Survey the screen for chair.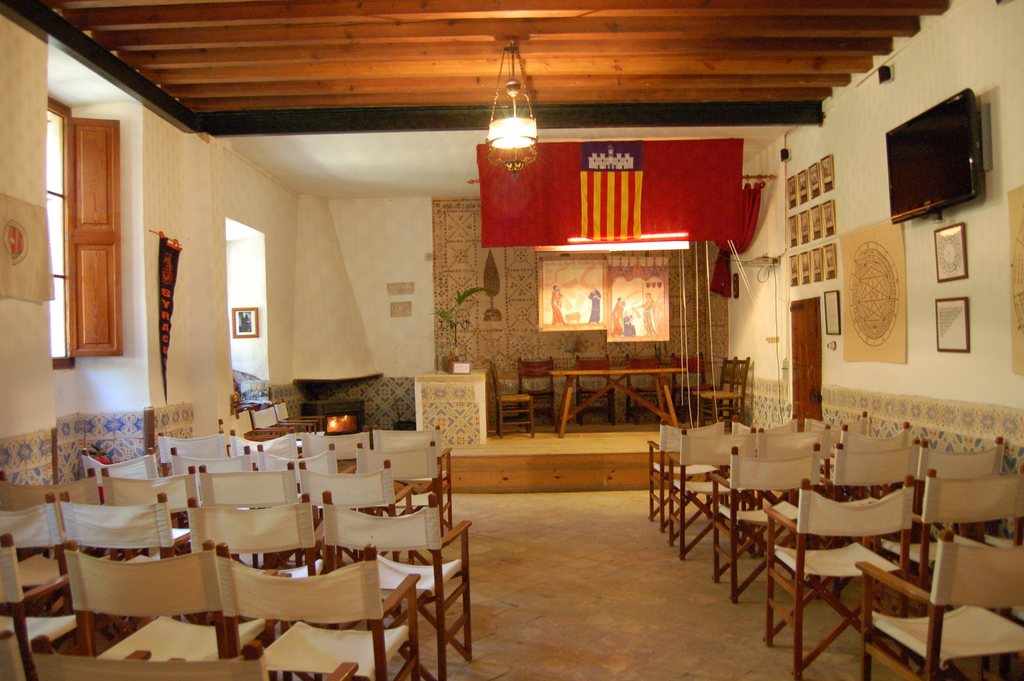
Survey found: detection(319, 492, 477, 680).
